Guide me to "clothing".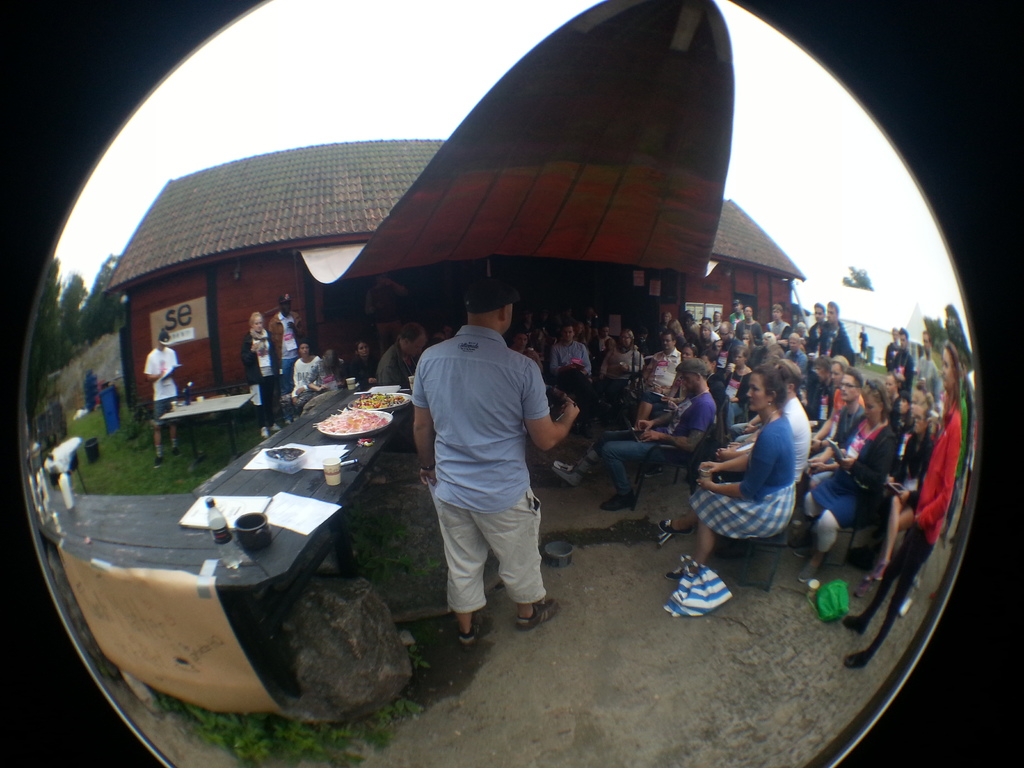
Guidance: pyautogui.locateOnScreen(407, 294, 559, 628).
